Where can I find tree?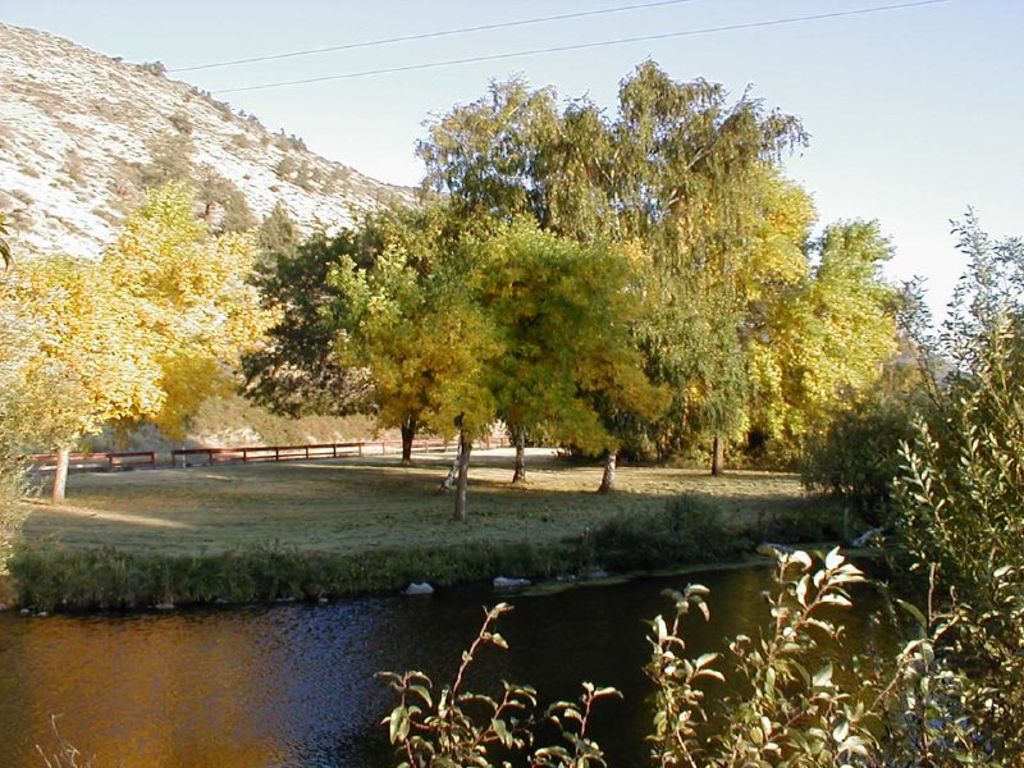
You can find it at 0,182,275,503.
